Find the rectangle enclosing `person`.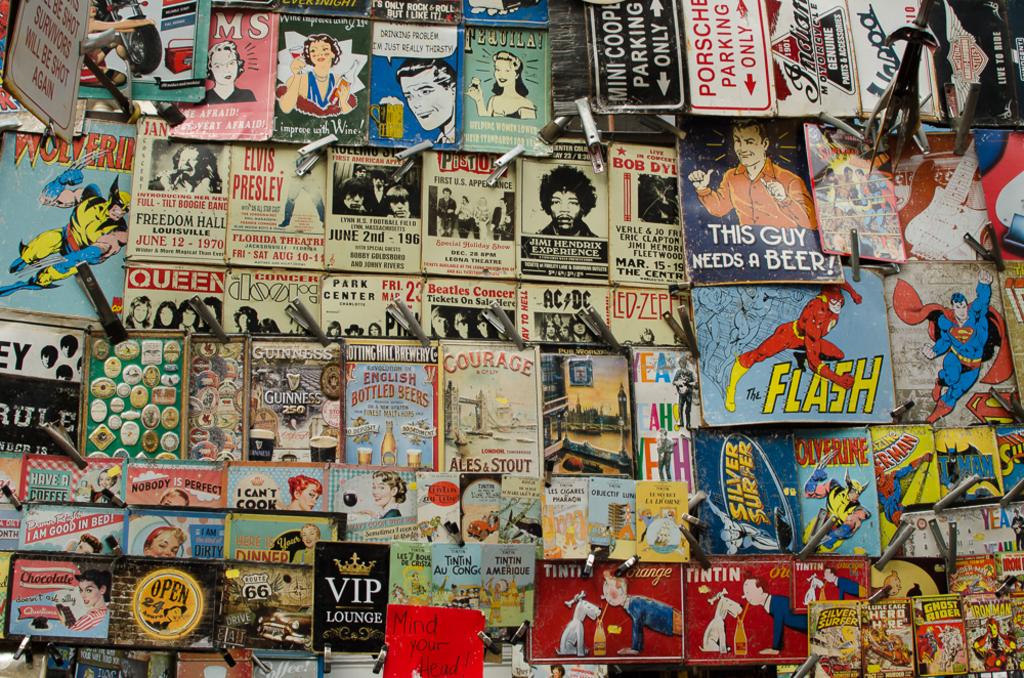
locate(431, 305, 454, 336).
